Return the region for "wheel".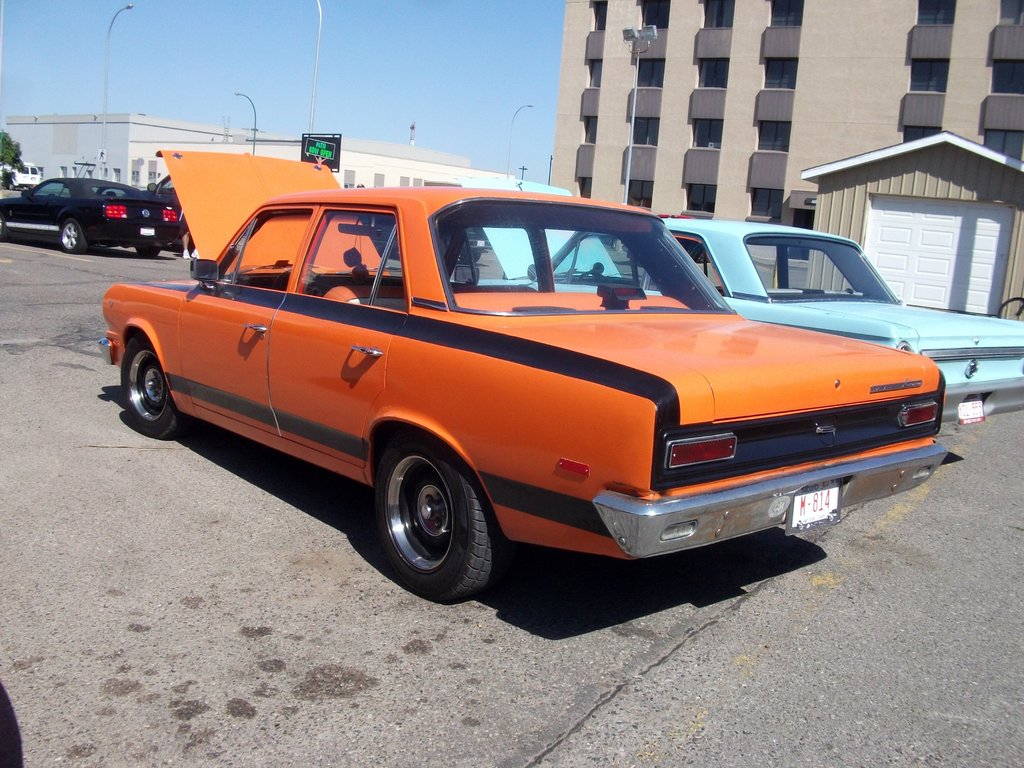
(left=378, top=433, right=503, bottom=601).
